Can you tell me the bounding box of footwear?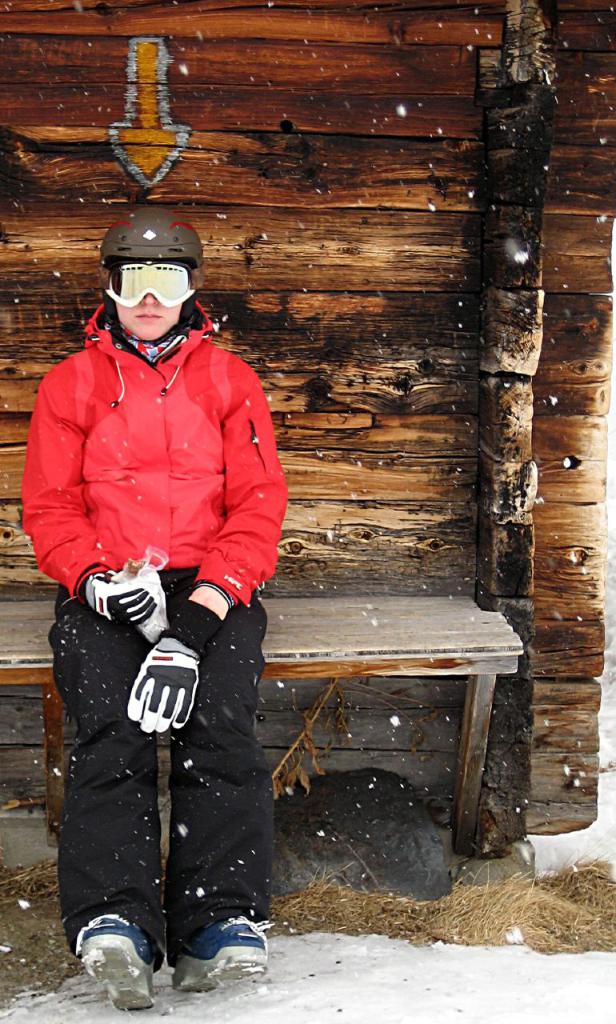
box(181, 926, 263, 986).
